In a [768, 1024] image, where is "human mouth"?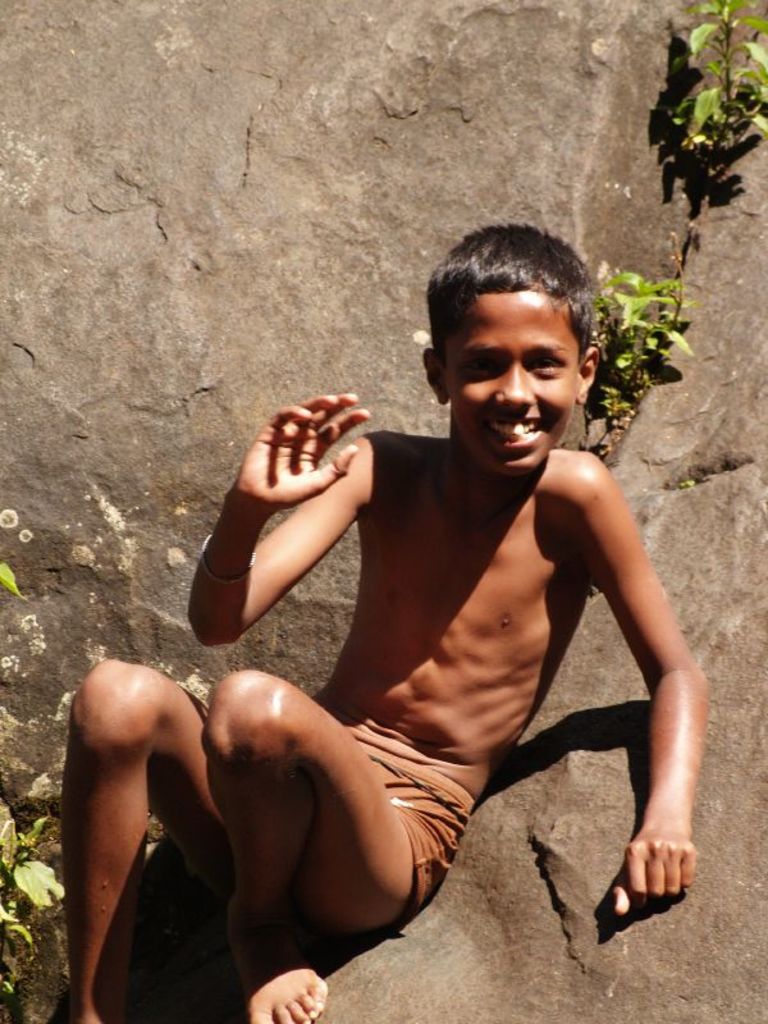
<region>483, 417, 549, 452</region>.
